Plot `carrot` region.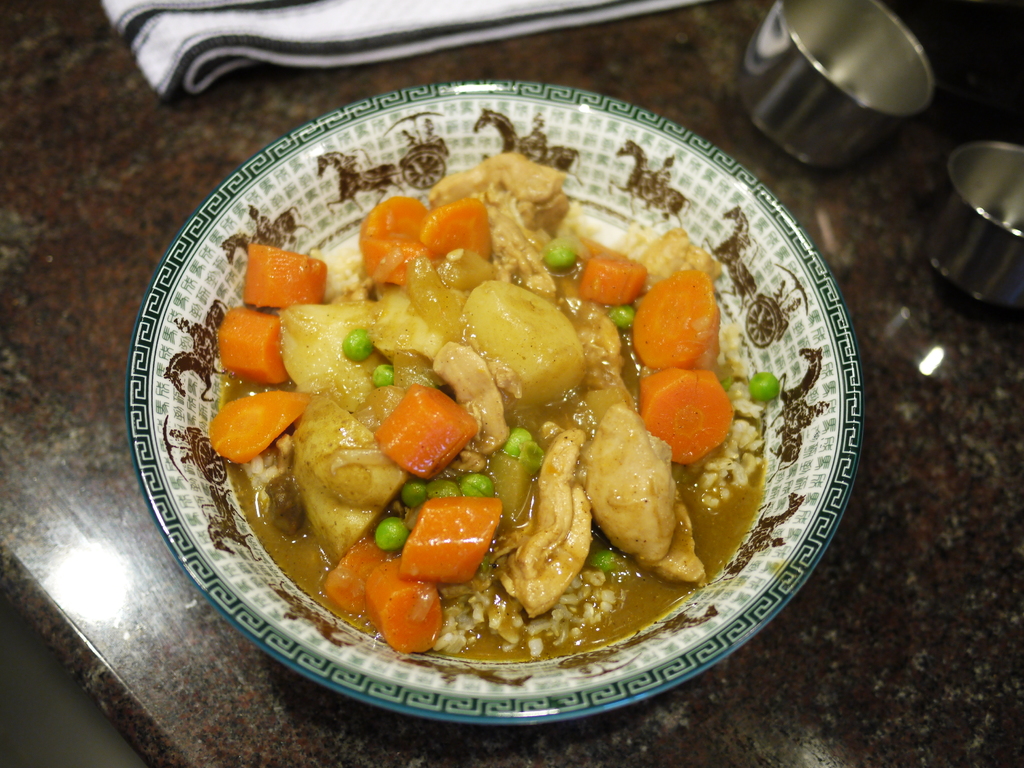
Plotted at locate(206, 392, 316, 463).
